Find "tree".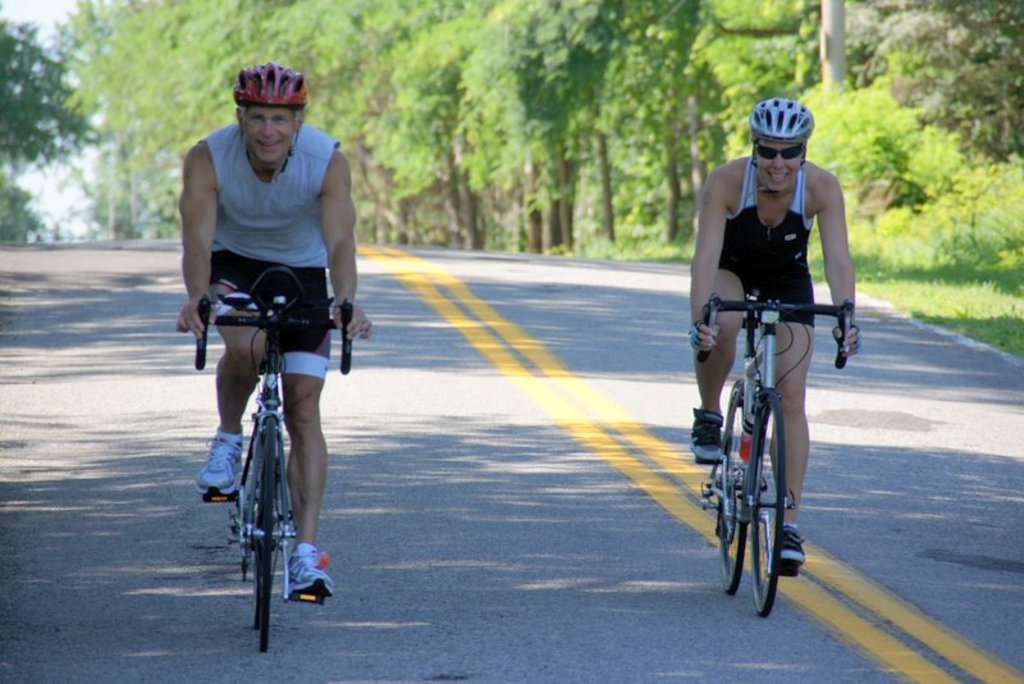
l=0, t=0, r=101, b=174.
